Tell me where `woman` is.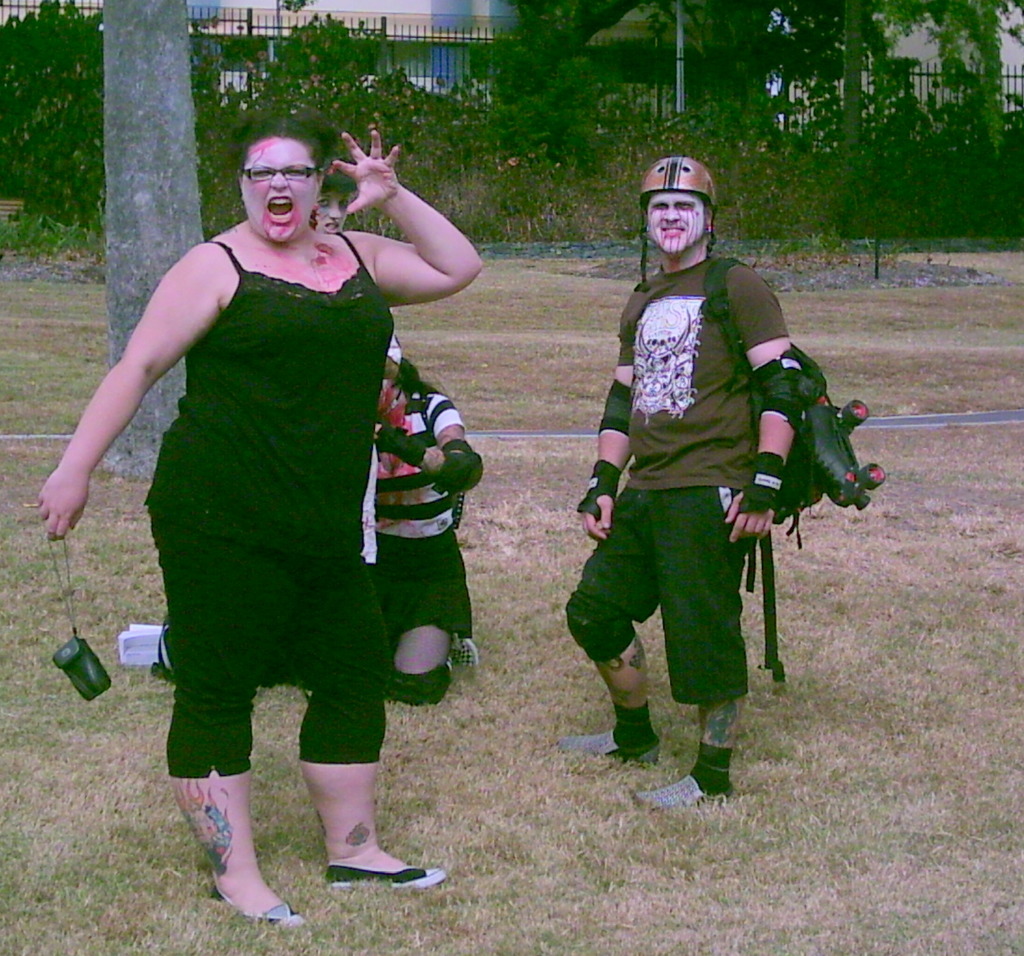
`woman` is at [98,101,472,907].
